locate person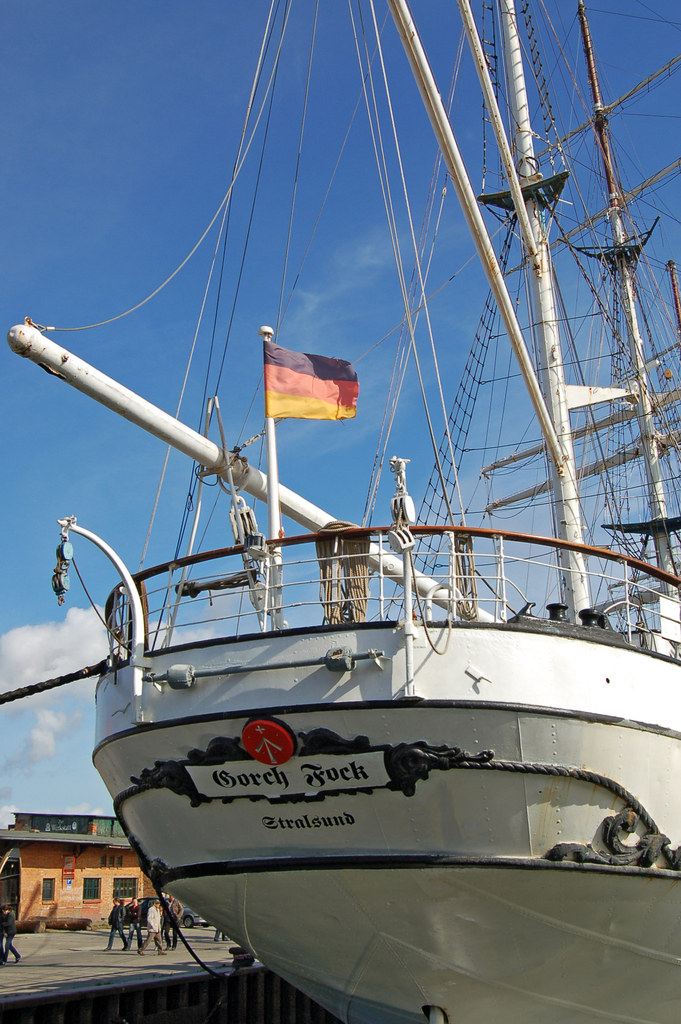
<region>165, 892, 184, 954</region>
